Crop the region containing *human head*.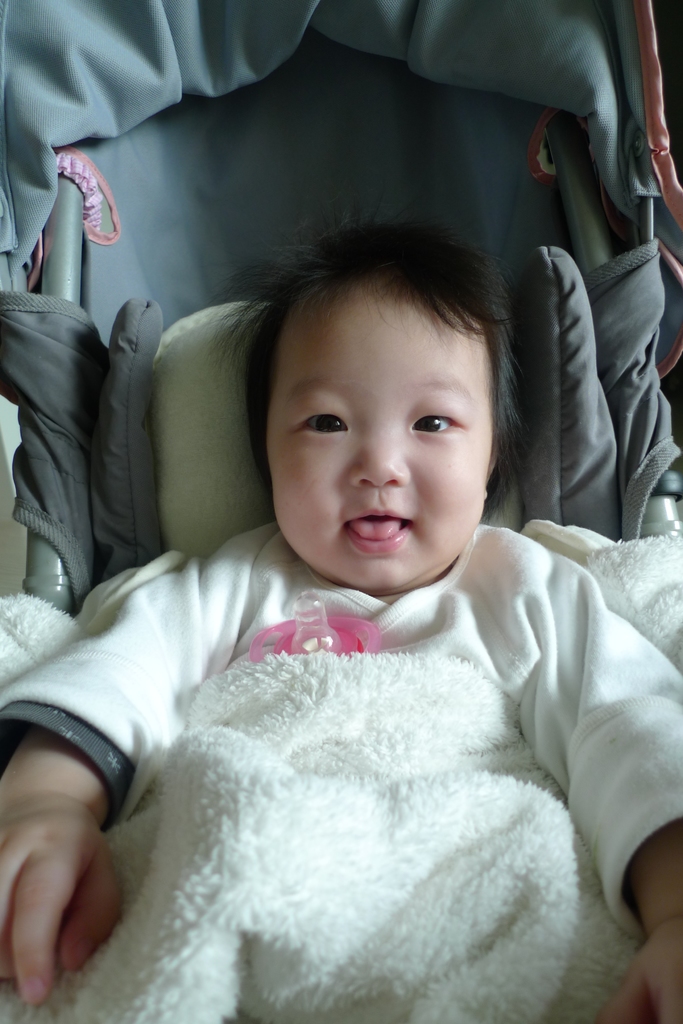
Crop region: 222 219 531 567.
